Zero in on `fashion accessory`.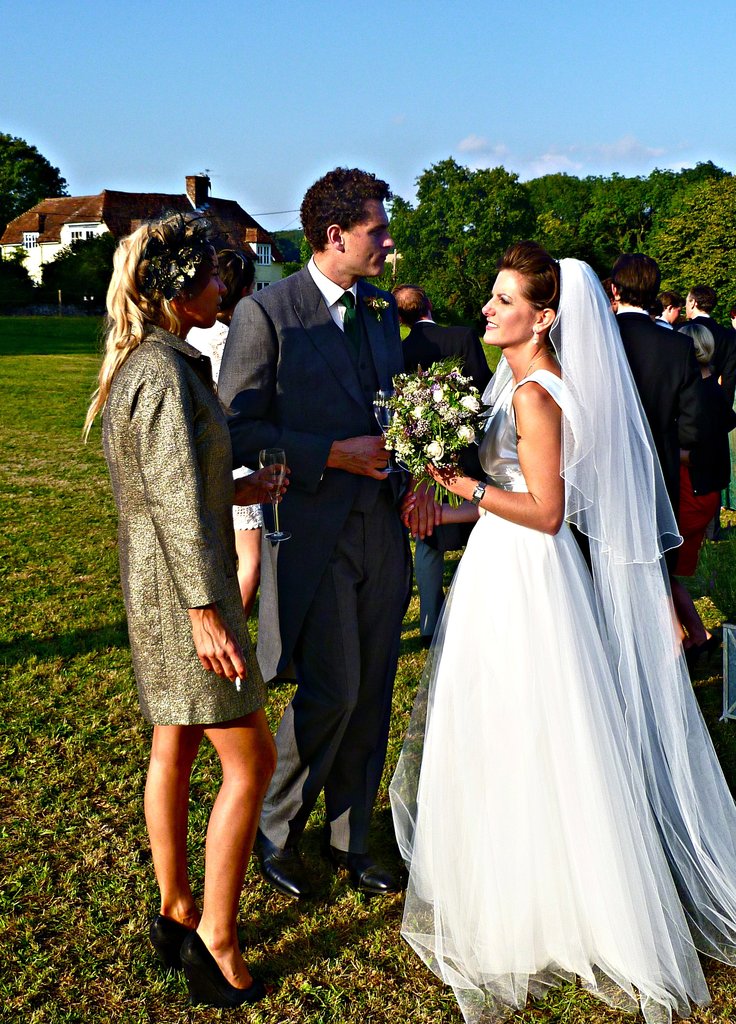
Zeroed in: <region>684, 646, 696, 664</region>.
